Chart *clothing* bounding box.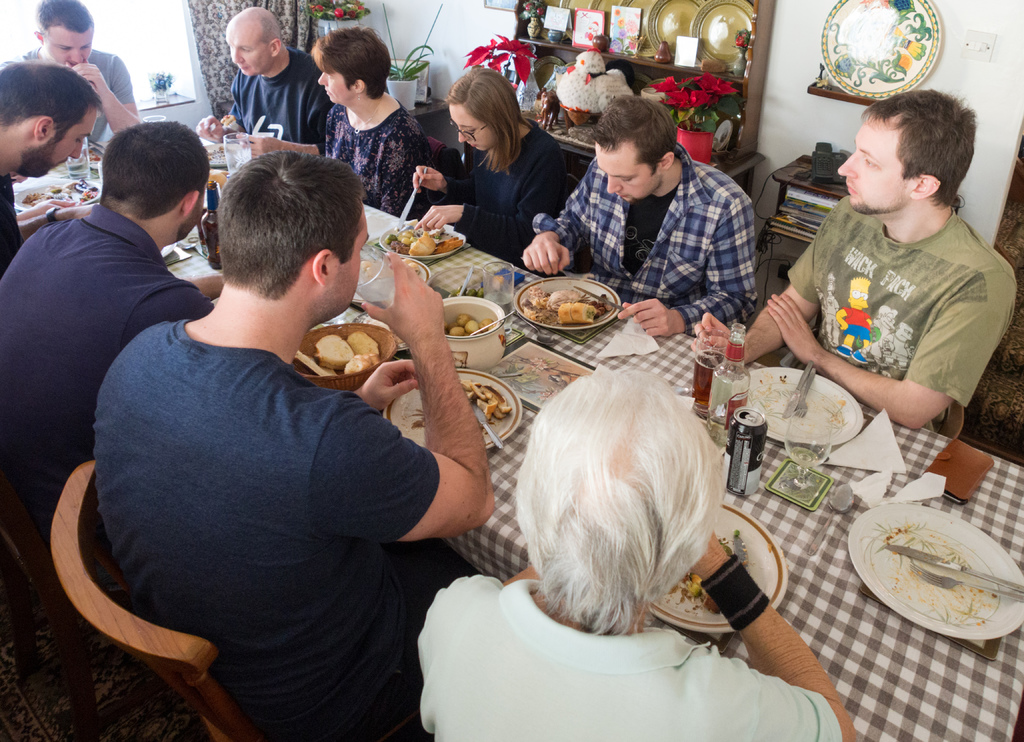
Charted: (left=531, top=139, right=765, bottom=334).
